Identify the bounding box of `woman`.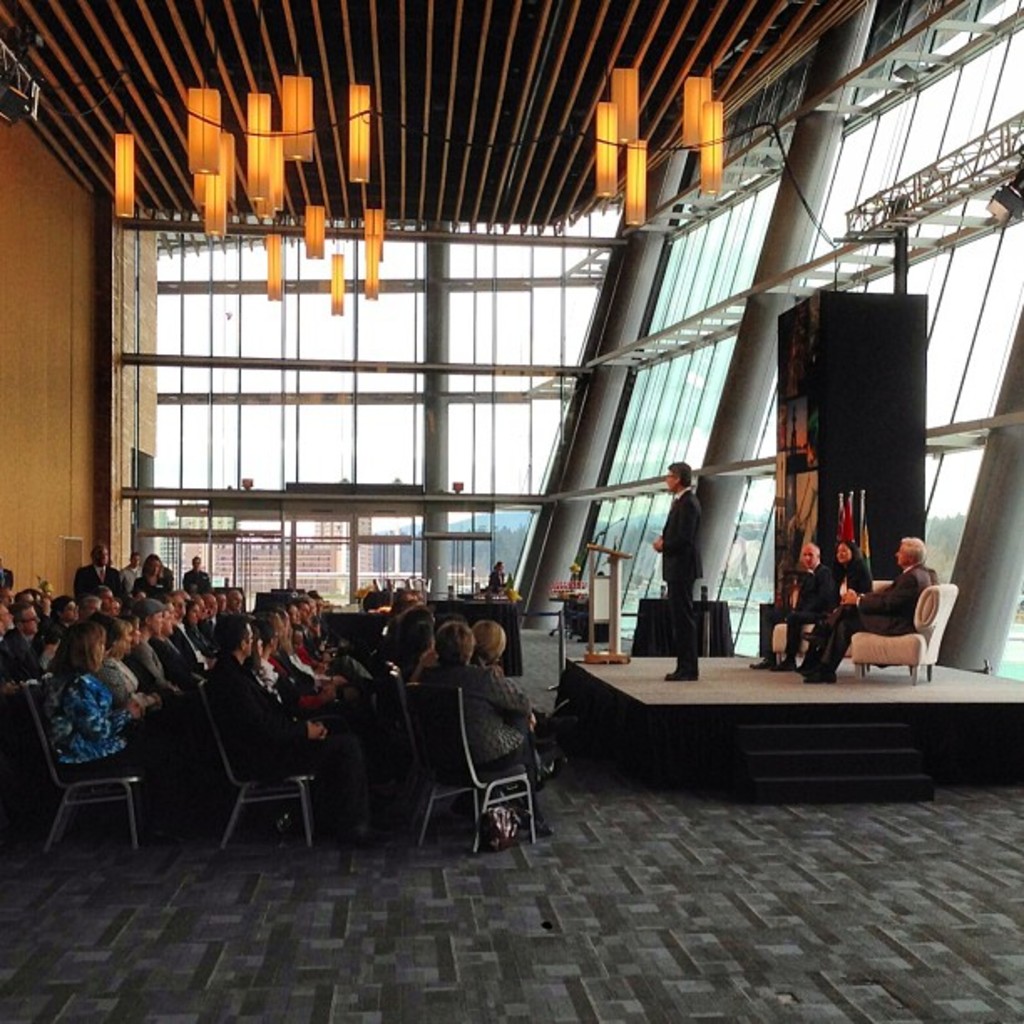
(x1=494, y1=562, x2=507, y2=584).
